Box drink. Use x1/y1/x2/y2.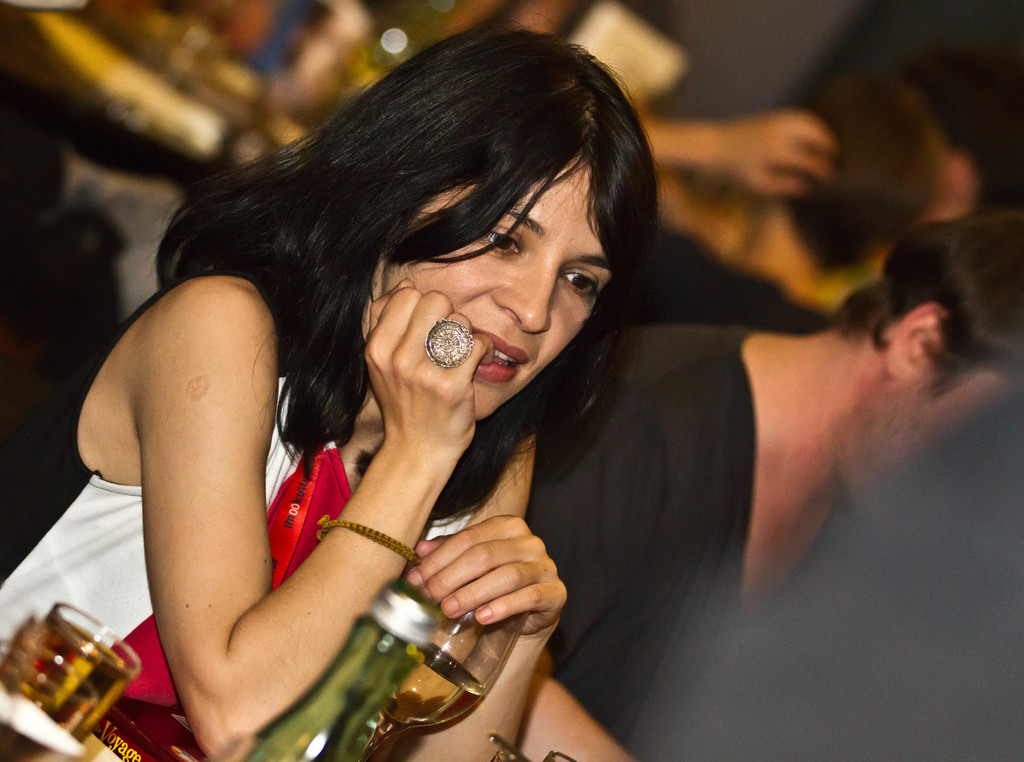
21/592/132/750.
